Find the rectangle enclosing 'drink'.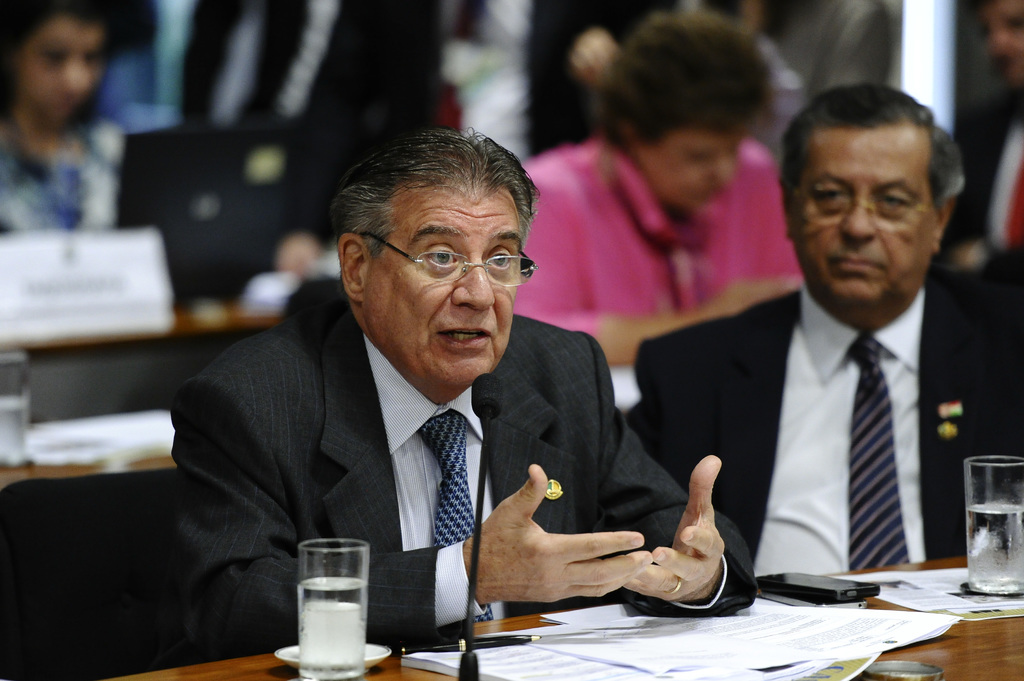
x1=0, y1=394, x2=33, y2=469.
